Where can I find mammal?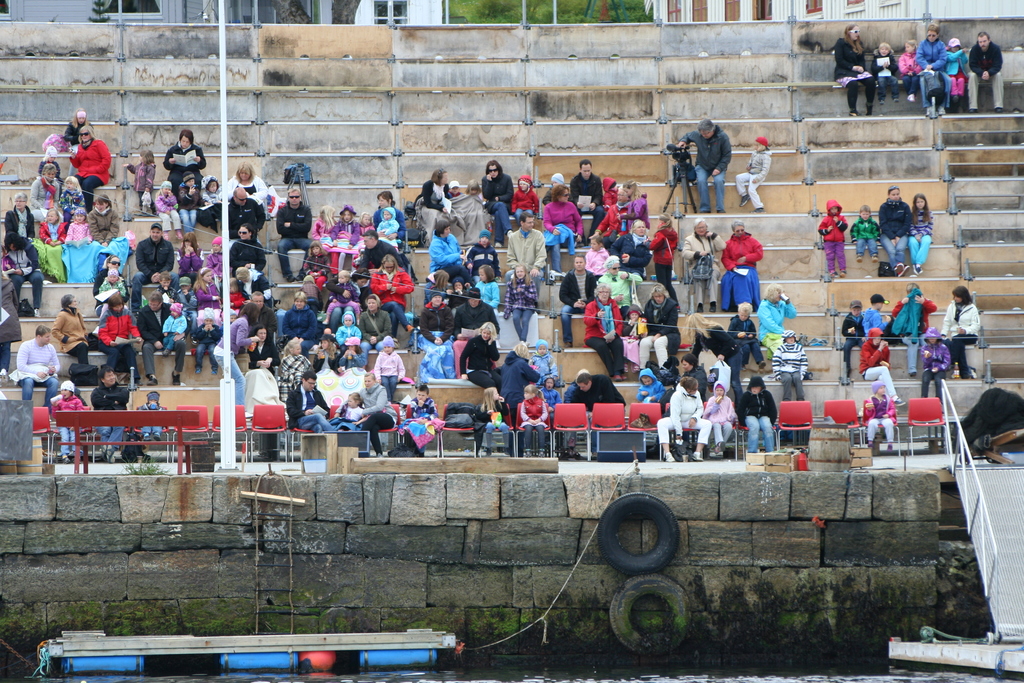
You can find it at 867, 292, 890, 335.
